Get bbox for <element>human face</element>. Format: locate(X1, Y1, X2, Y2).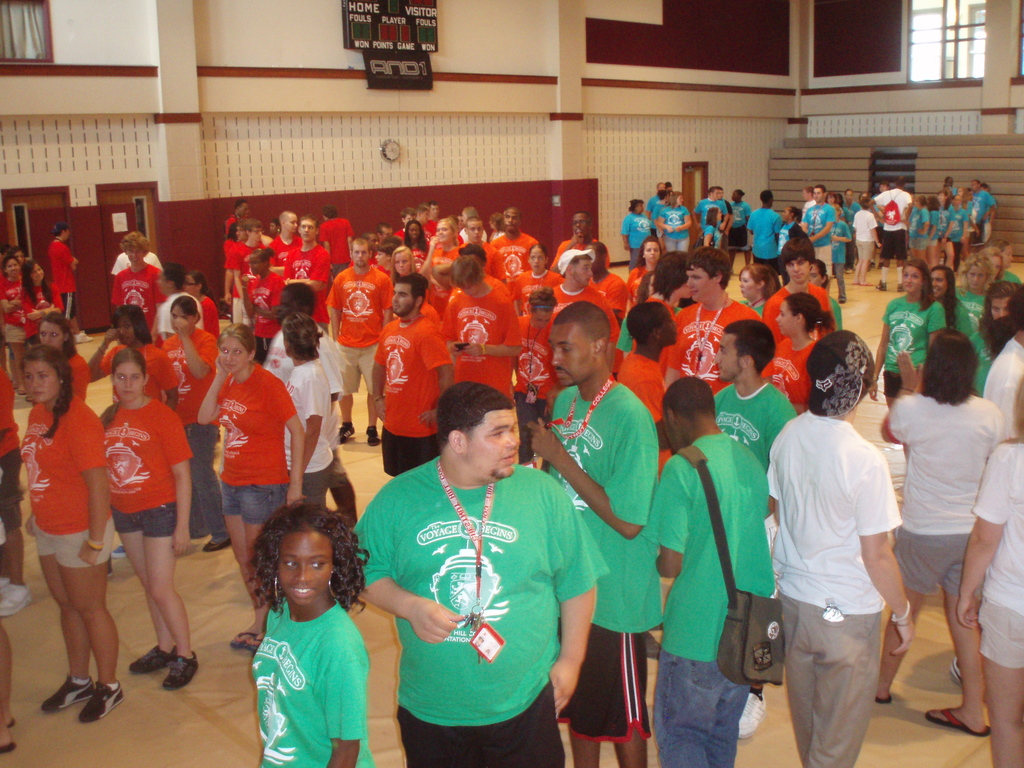
locate(685, 256, 717, 302).
